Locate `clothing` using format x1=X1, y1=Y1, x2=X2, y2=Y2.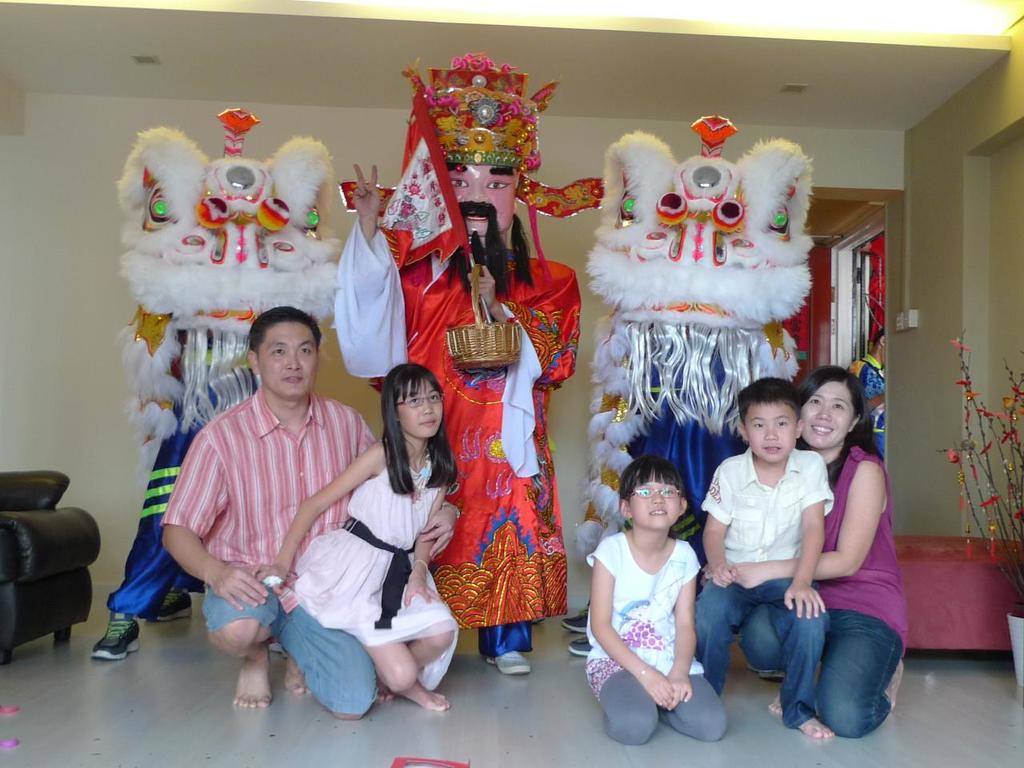
x1=591, y1=314, x2=790, y2=586.
